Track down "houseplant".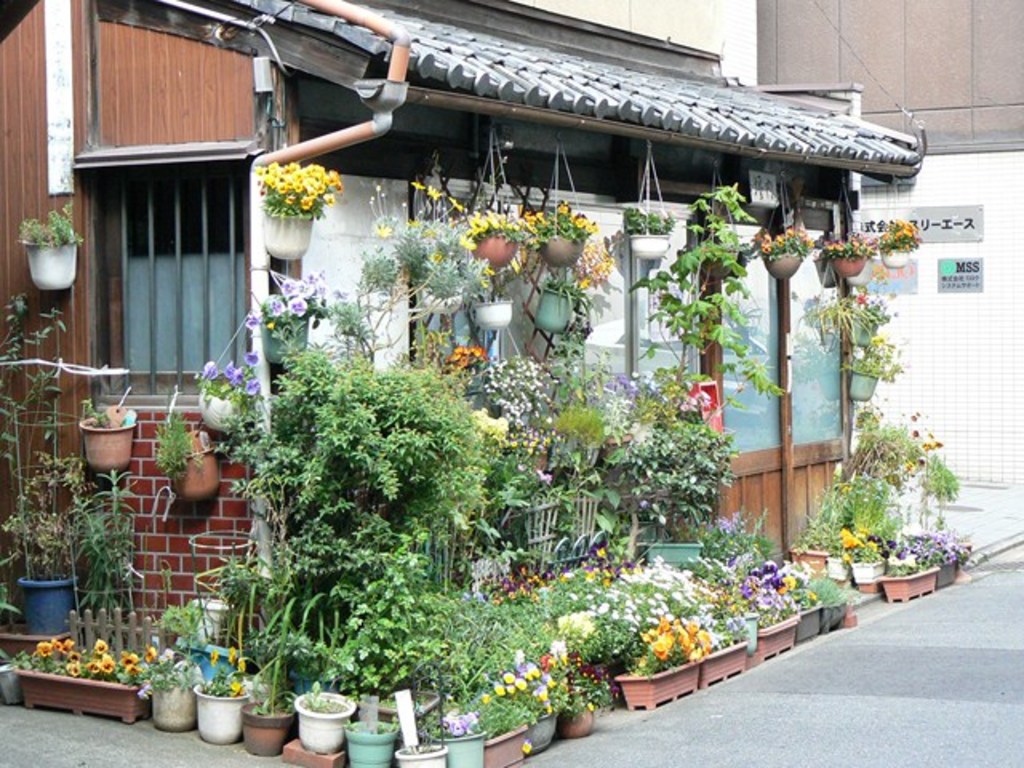
Tracked to 467/259/515/338.
